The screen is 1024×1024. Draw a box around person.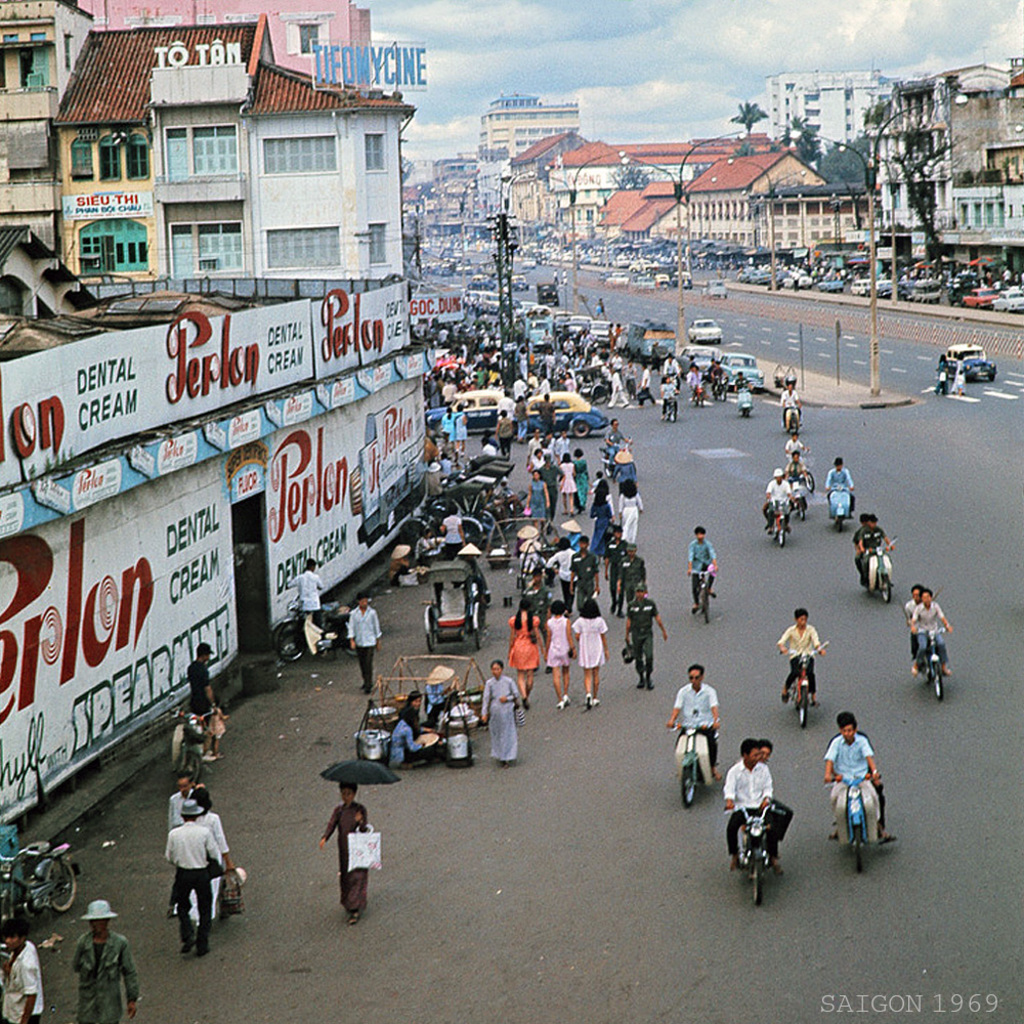
locate(952, 355, 965, 398).
